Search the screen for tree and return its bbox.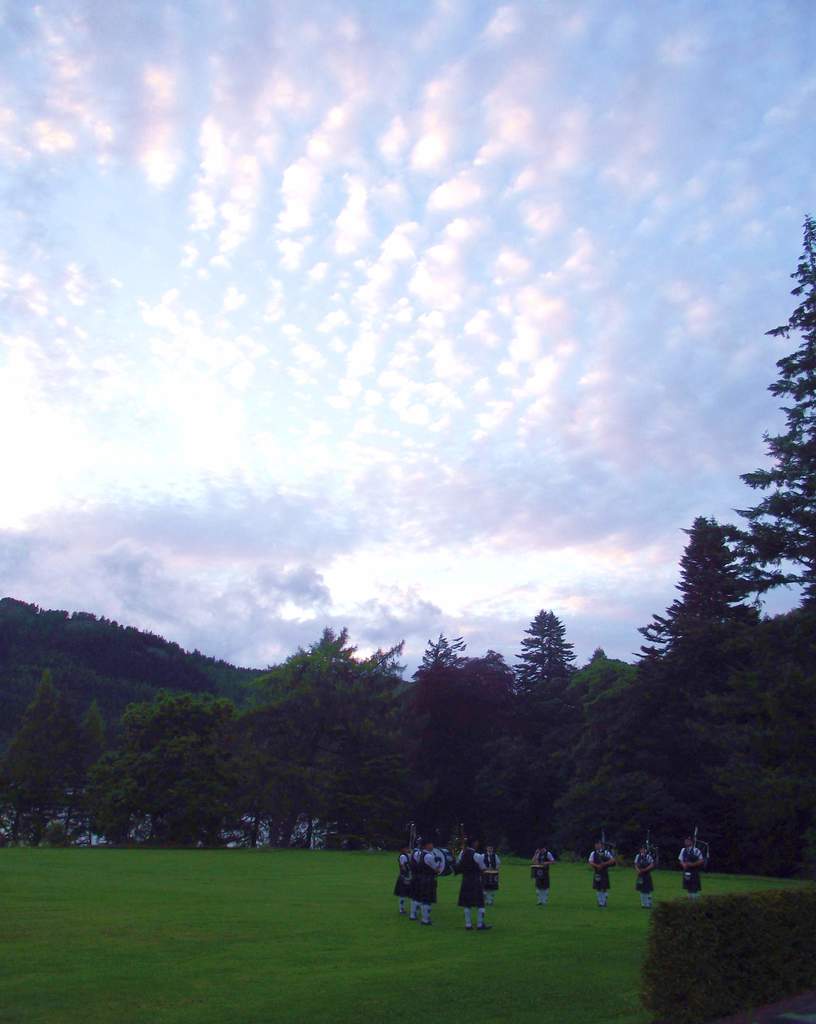
Found: rect(398, 648, 503, 860).
